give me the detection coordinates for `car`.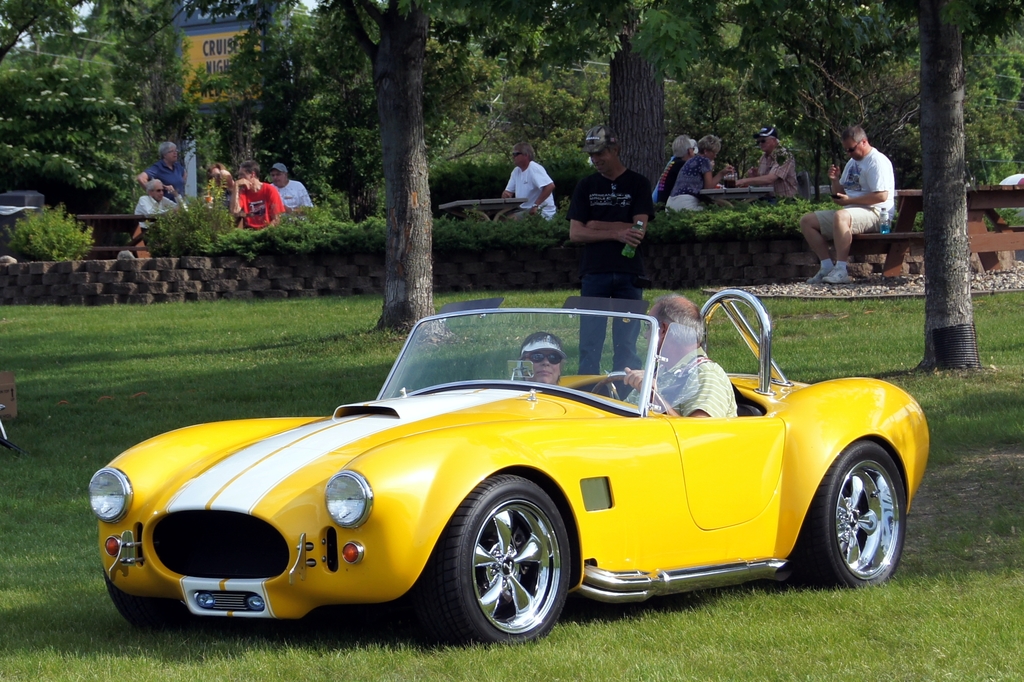
<box>89,306,918,642</box>.
